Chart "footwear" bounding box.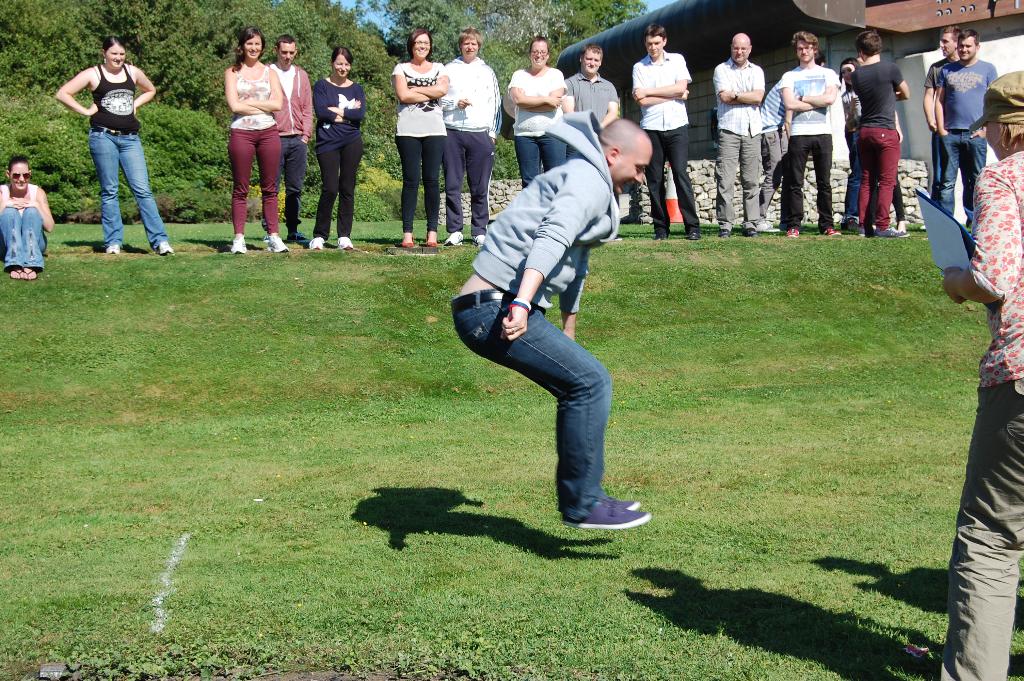
Charted: <region>837, 218, 863, 234</region>.
